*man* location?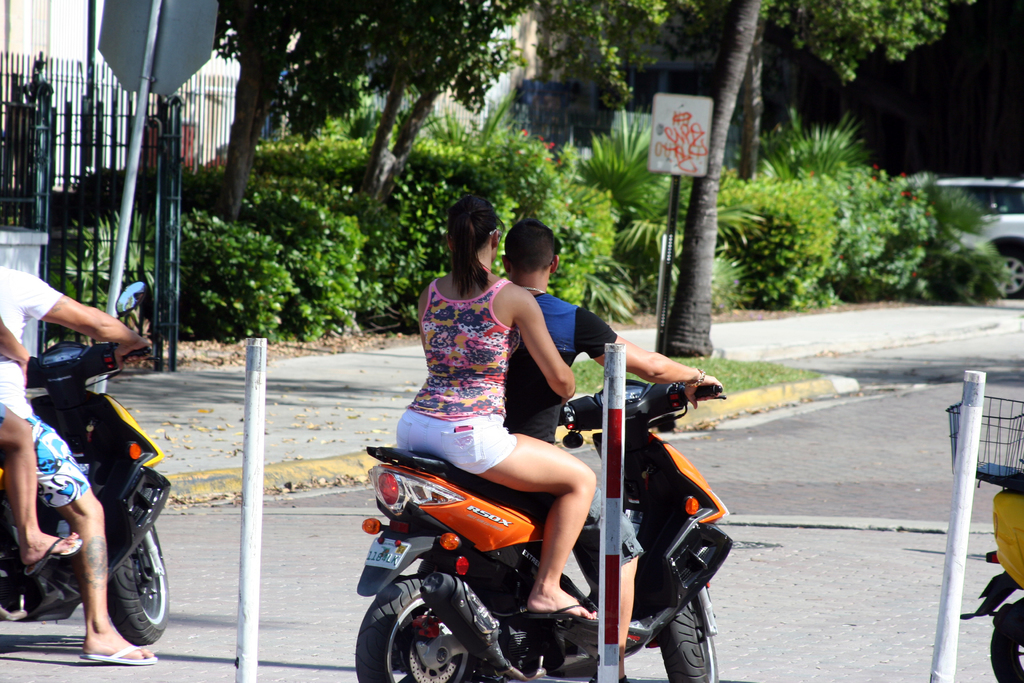
498/217/723/682
